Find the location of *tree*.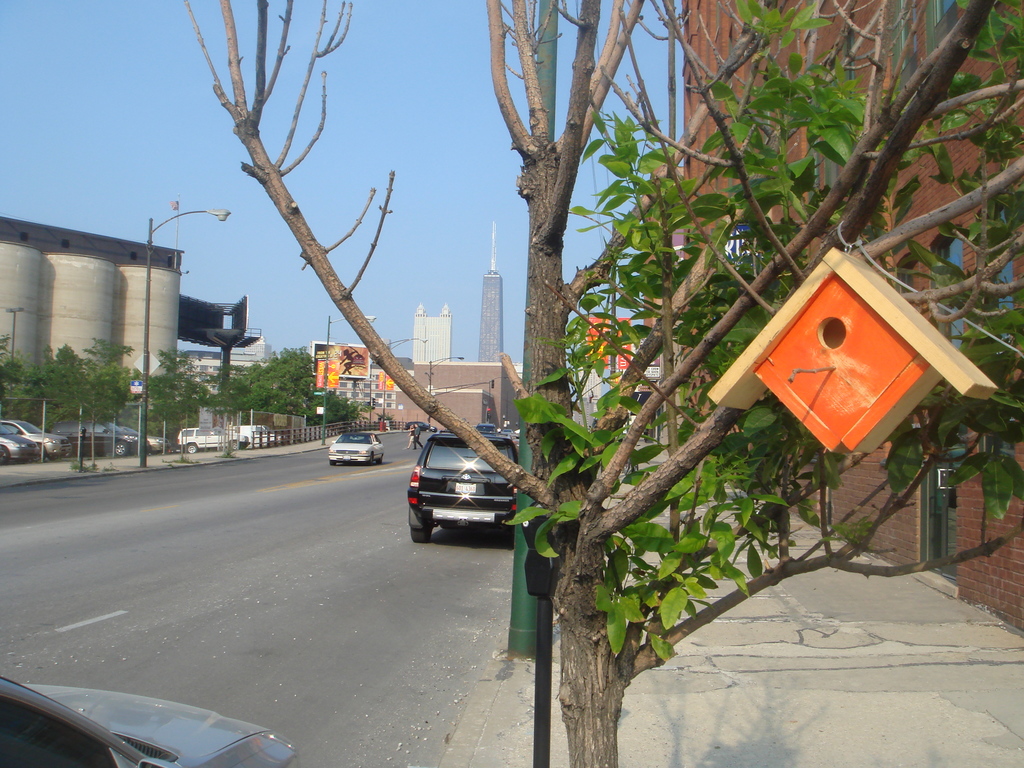
Location: bbox=[41, 379, 120, 471].
